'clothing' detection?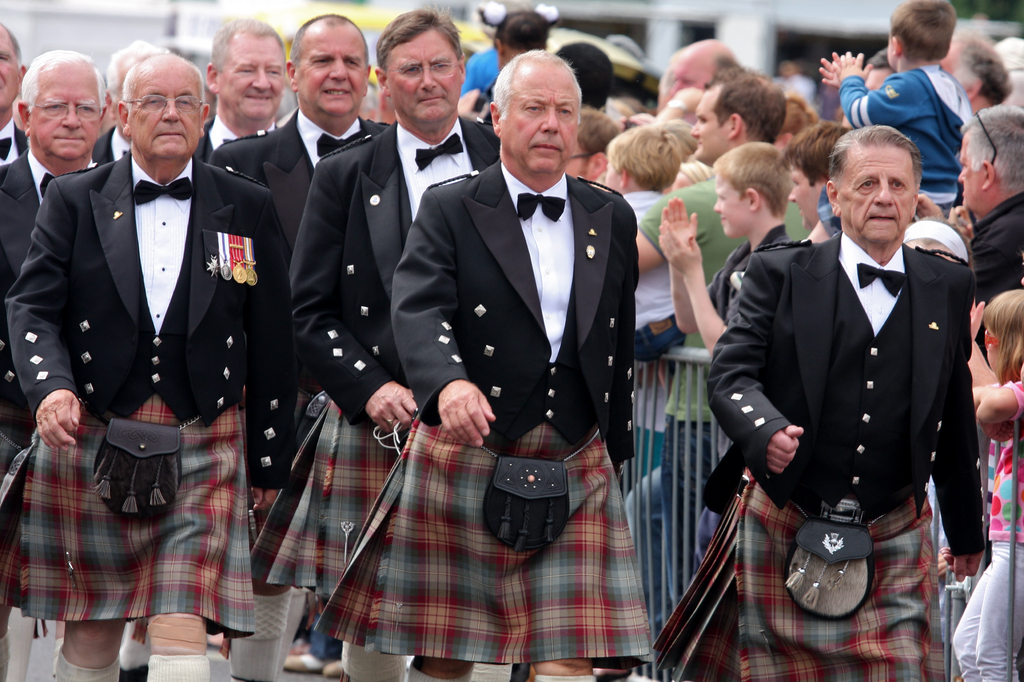
714:210:807:342
